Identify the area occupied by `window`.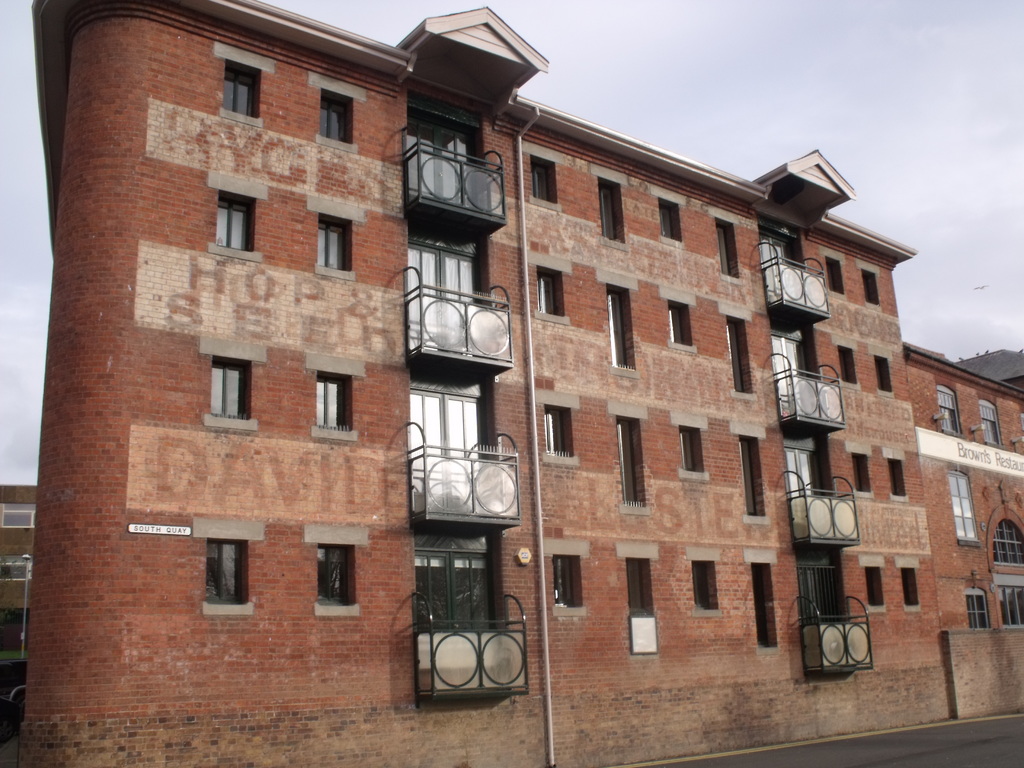
Area: (left=861, top=564, right=884, bottom=607).
